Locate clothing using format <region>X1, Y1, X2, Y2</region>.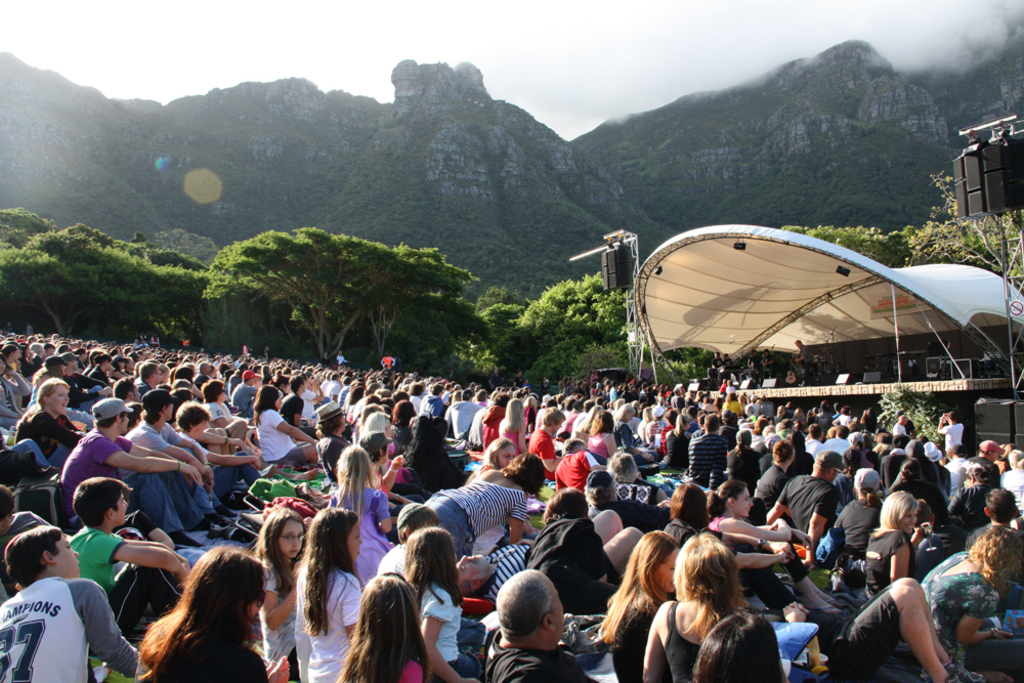
<region>777, 473, 830, 528</region>.
